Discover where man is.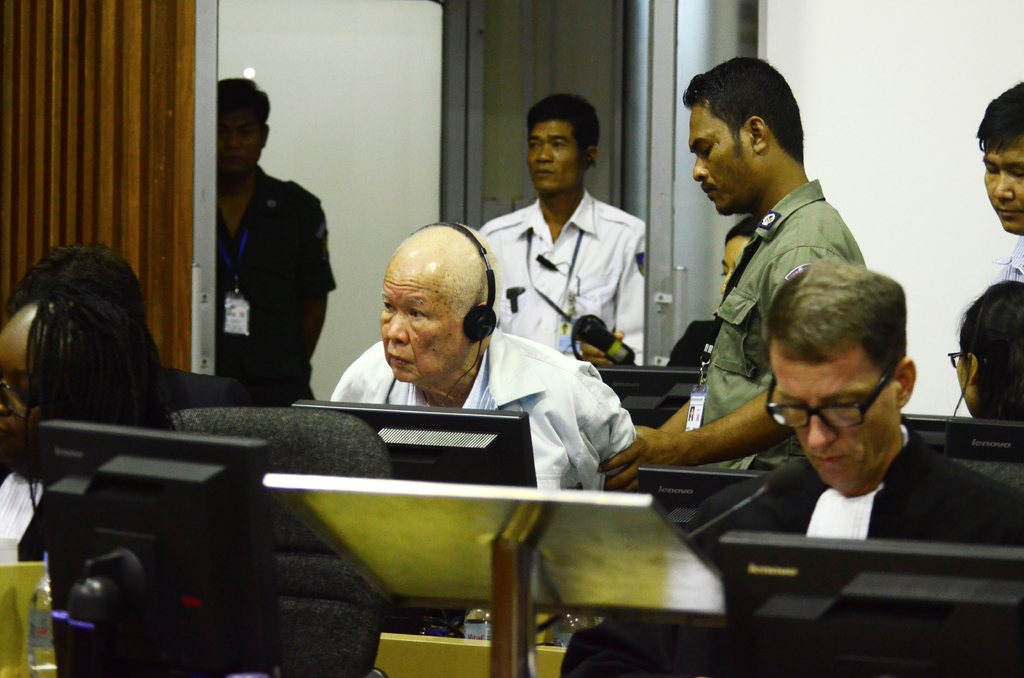
Discovered at [593,56,862,475].
